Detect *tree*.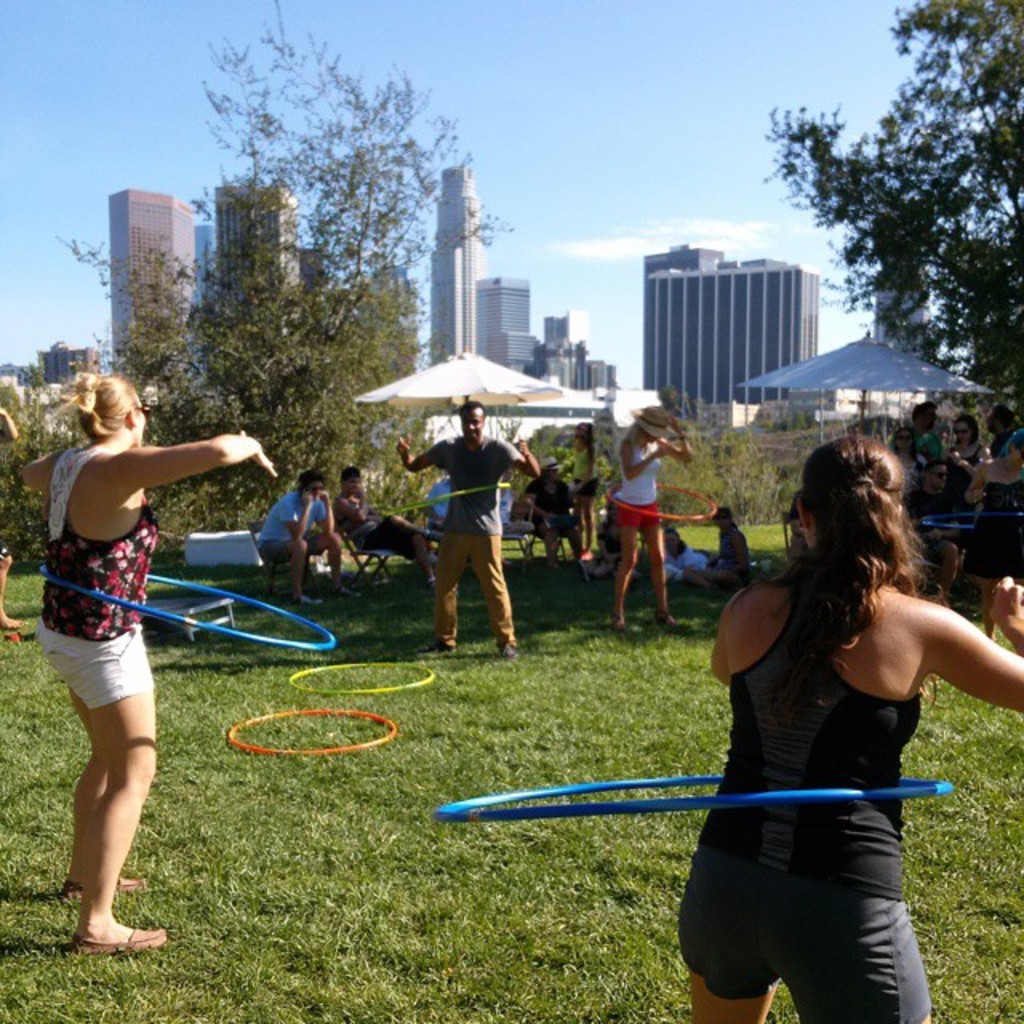
Detected at x1=118, y1=96, x2=491, y2=490.
